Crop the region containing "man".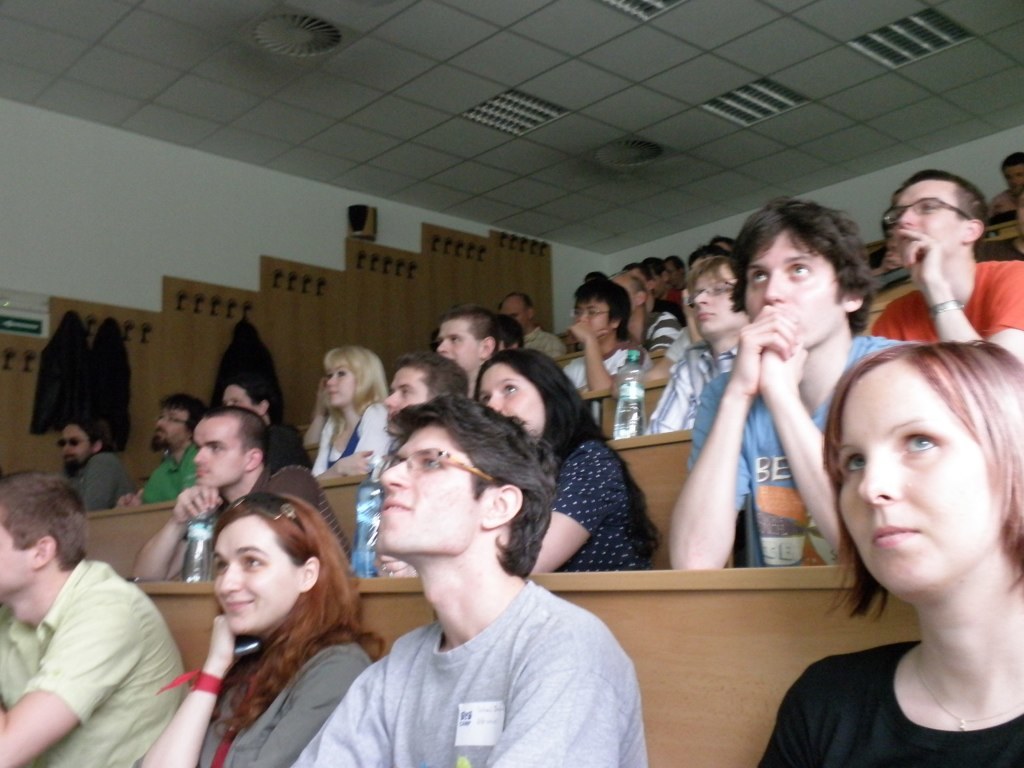
Crop region: select_region(284, 394, 652, 767).
